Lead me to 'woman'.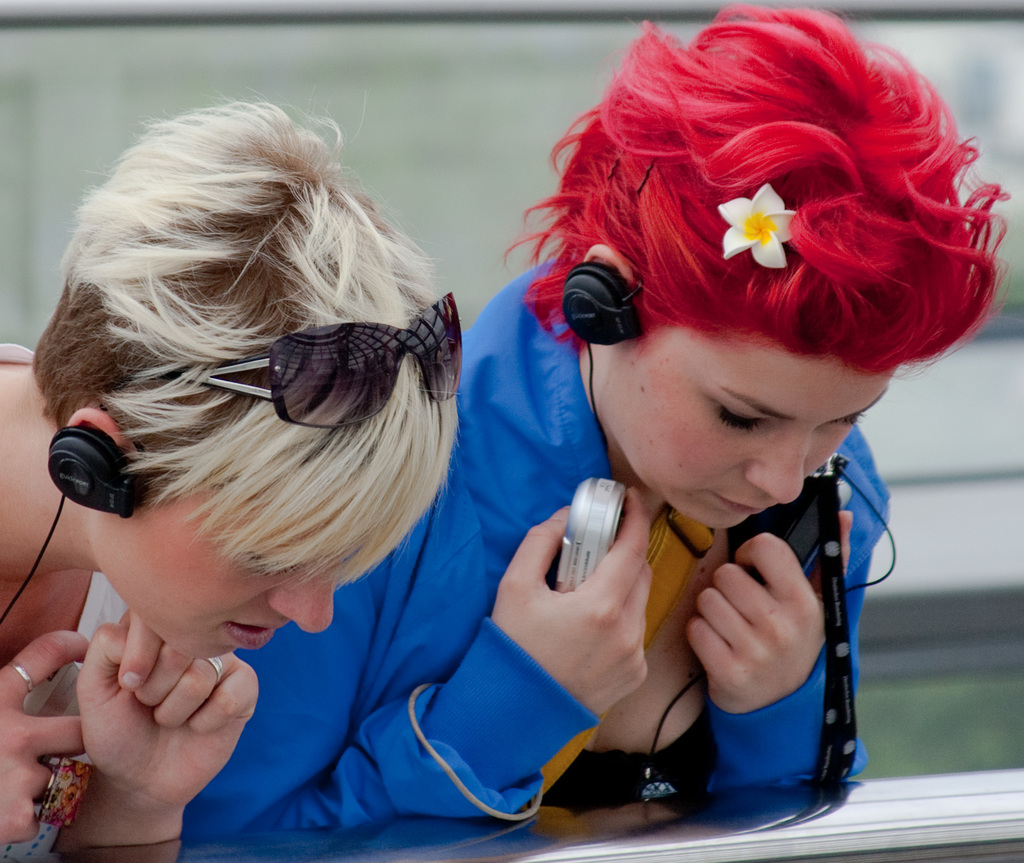
Lead to 0 85 463 849.
